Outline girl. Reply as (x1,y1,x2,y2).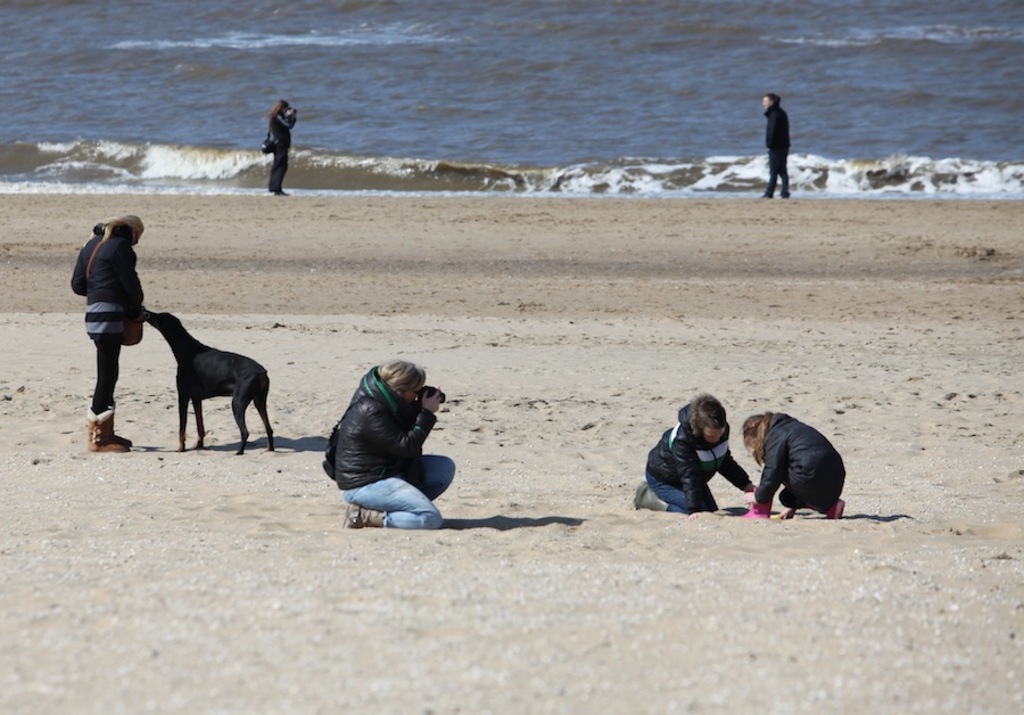
(67,217,148,453).
